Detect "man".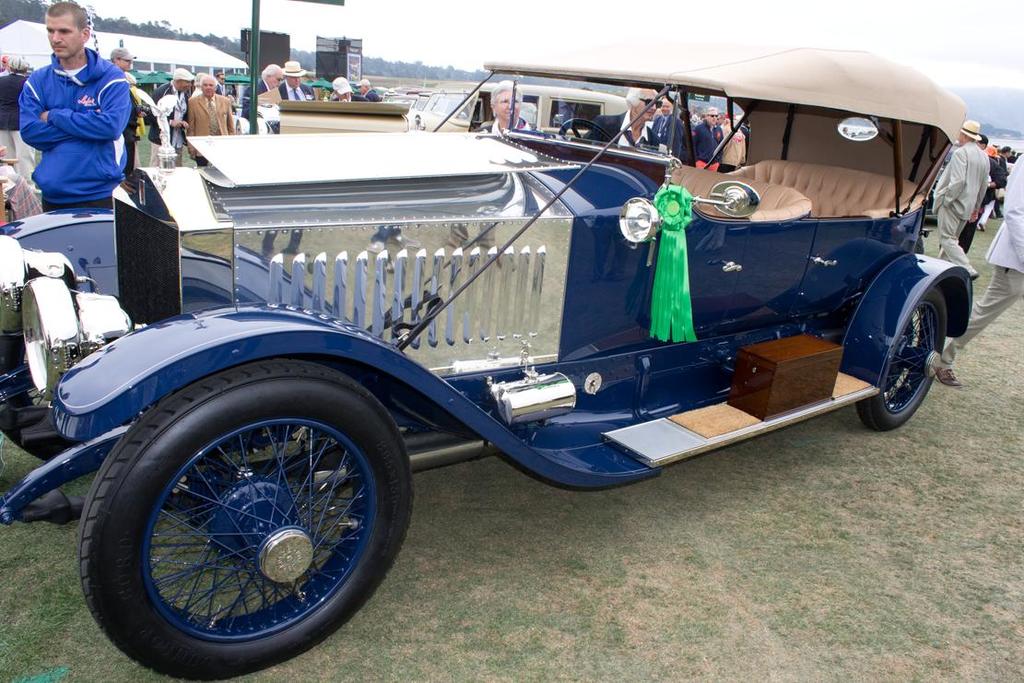
Detected at 996,146,1011,219.
